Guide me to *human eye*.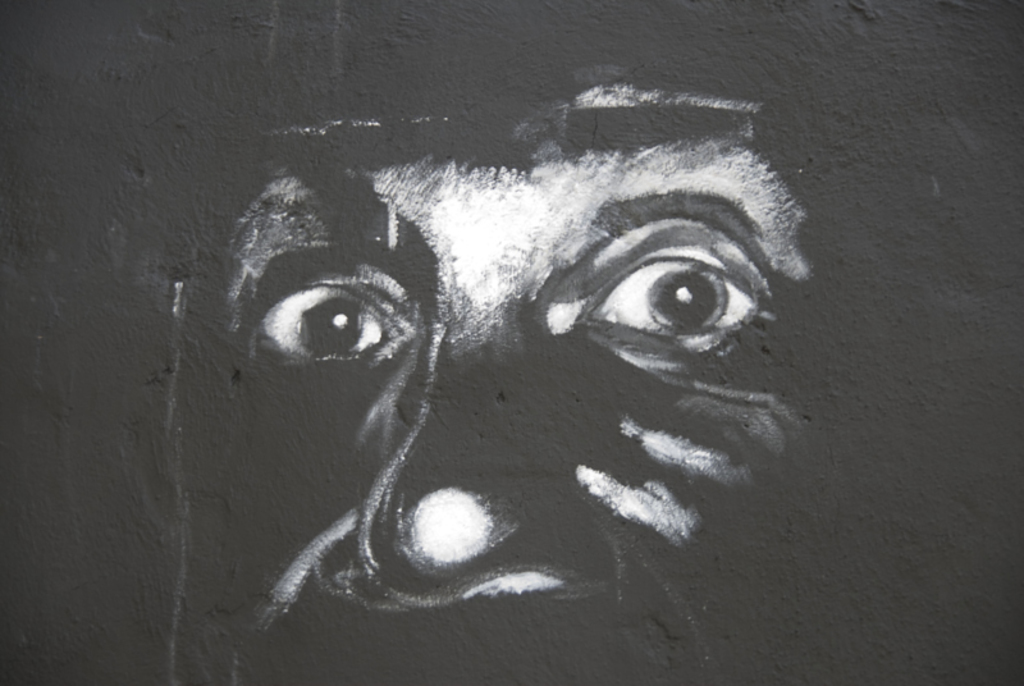
Guidance: <bbox>225, 265, 428, 379</bbox>.
